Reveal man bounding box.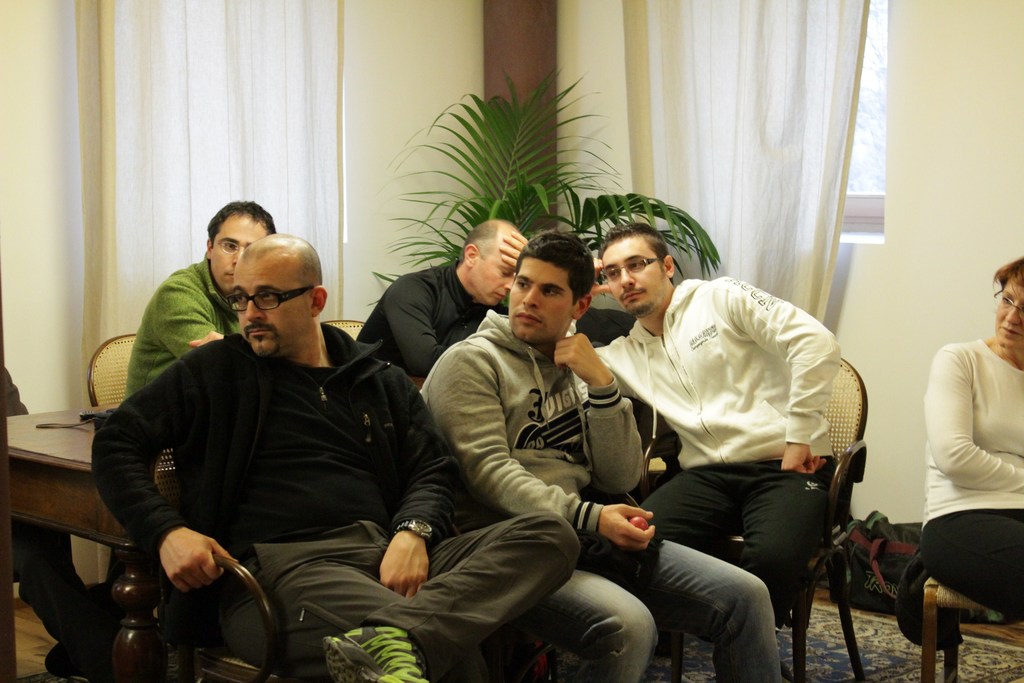
Revealed: select_region(356, 217, 531, 391).
